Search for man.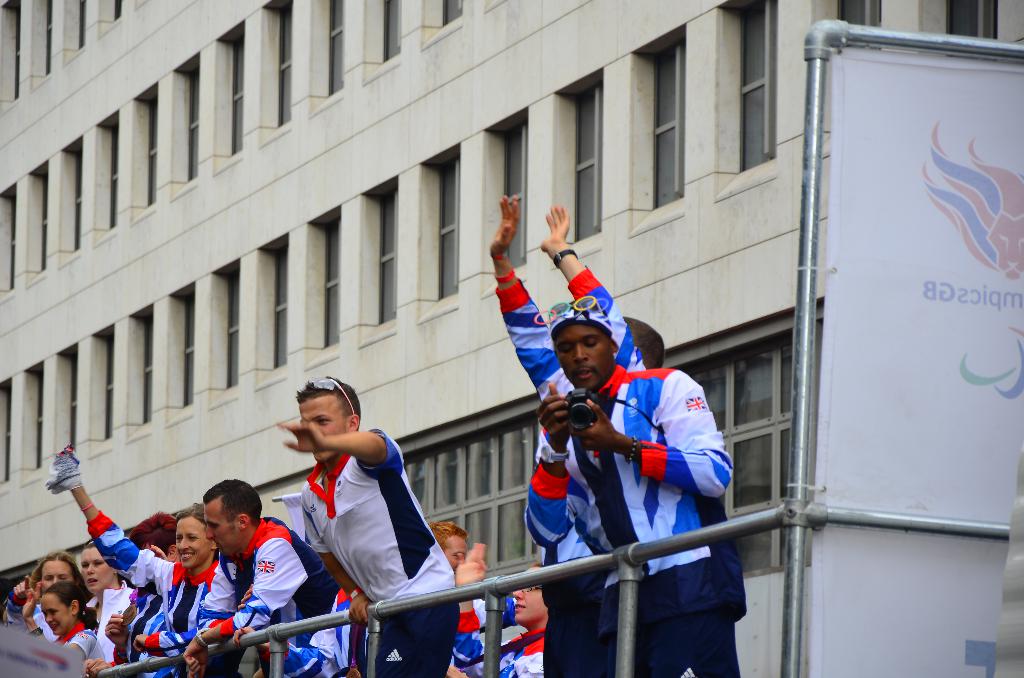
Found at [x1=106, y1=509, x2=178, y2=673].
